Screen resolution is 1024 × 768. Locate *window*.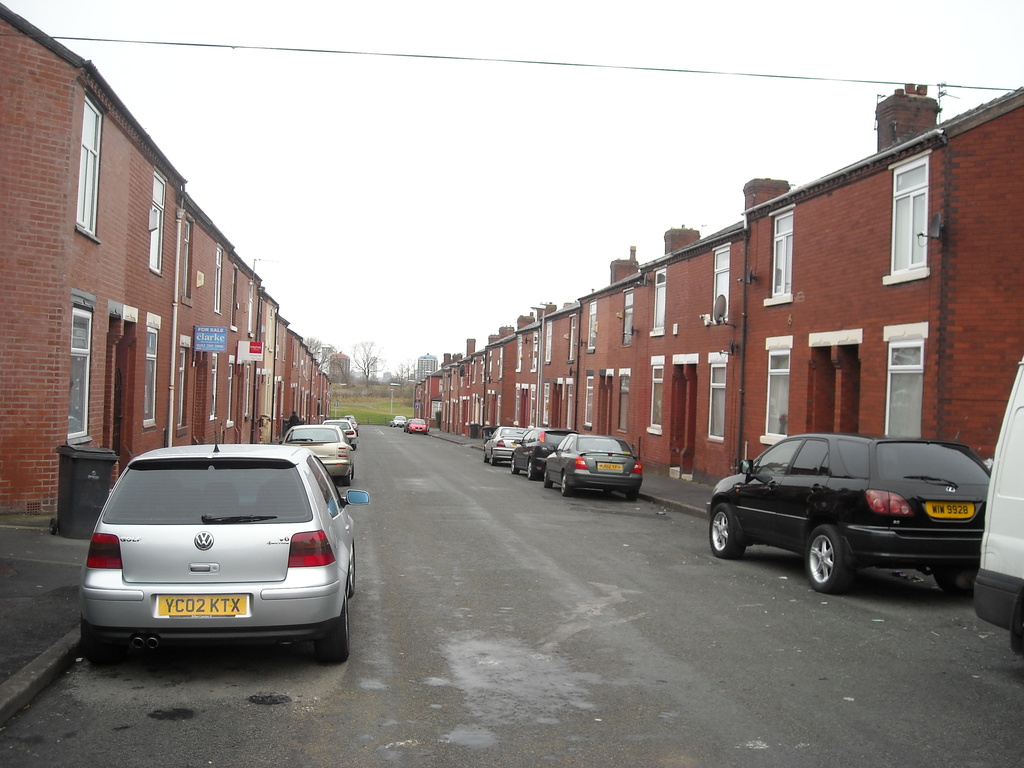
detection(83, 97, 104, 241).
